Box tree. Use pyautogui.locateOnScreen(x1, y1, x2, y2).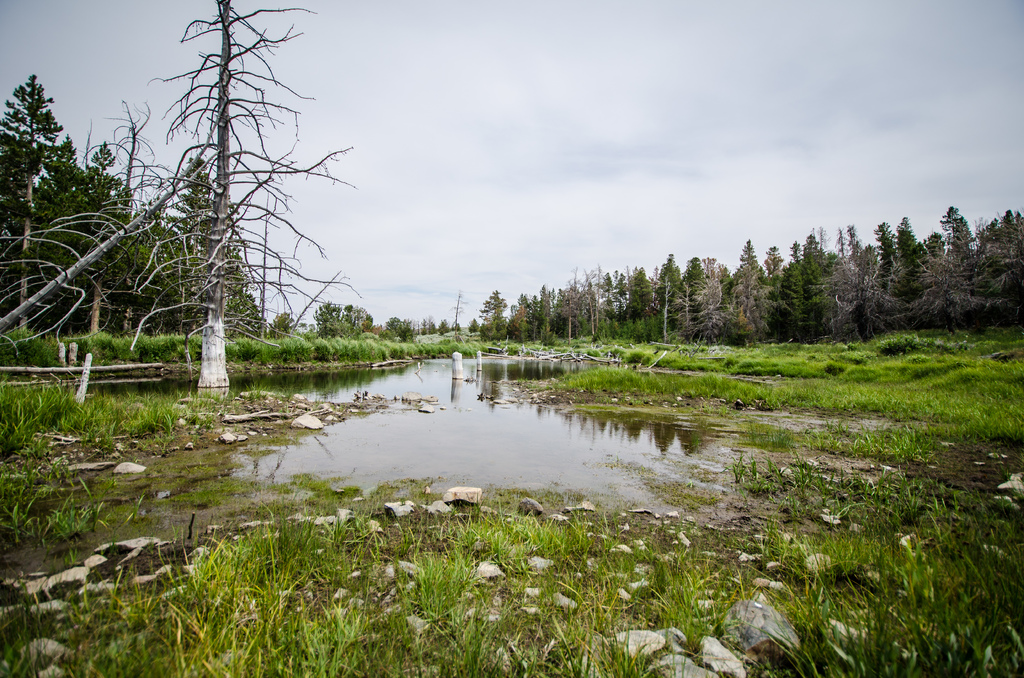
pyautogui.locateOnScreen(147, 0, 371, 389).
